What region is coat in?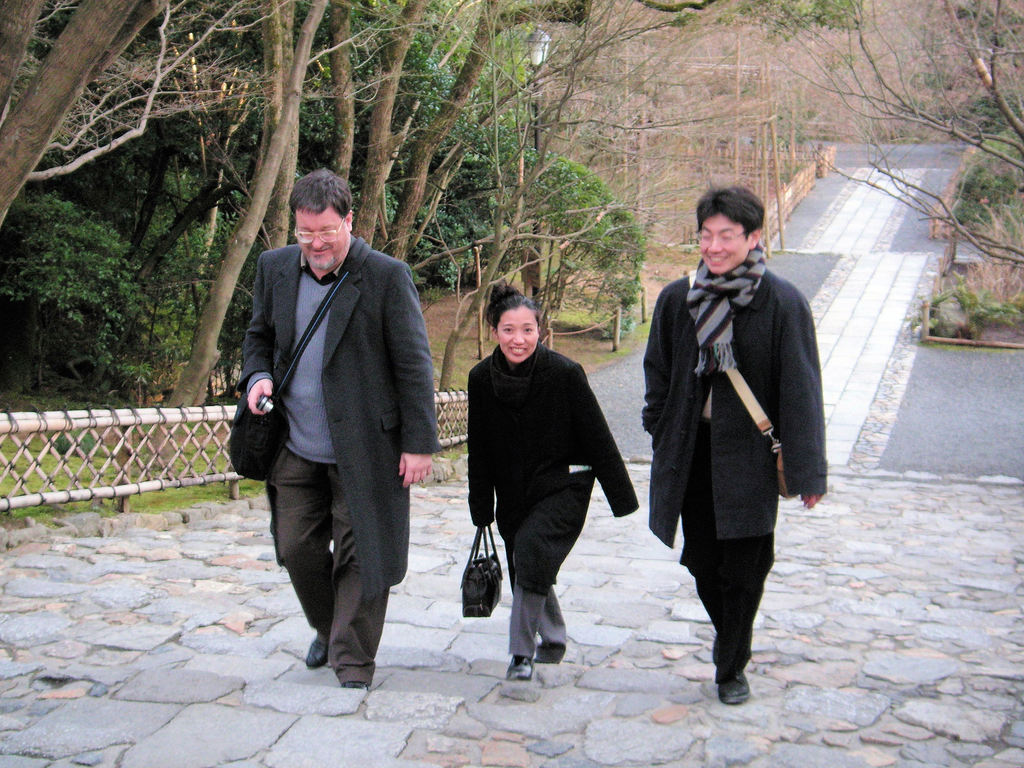
[463,340,640,599].
